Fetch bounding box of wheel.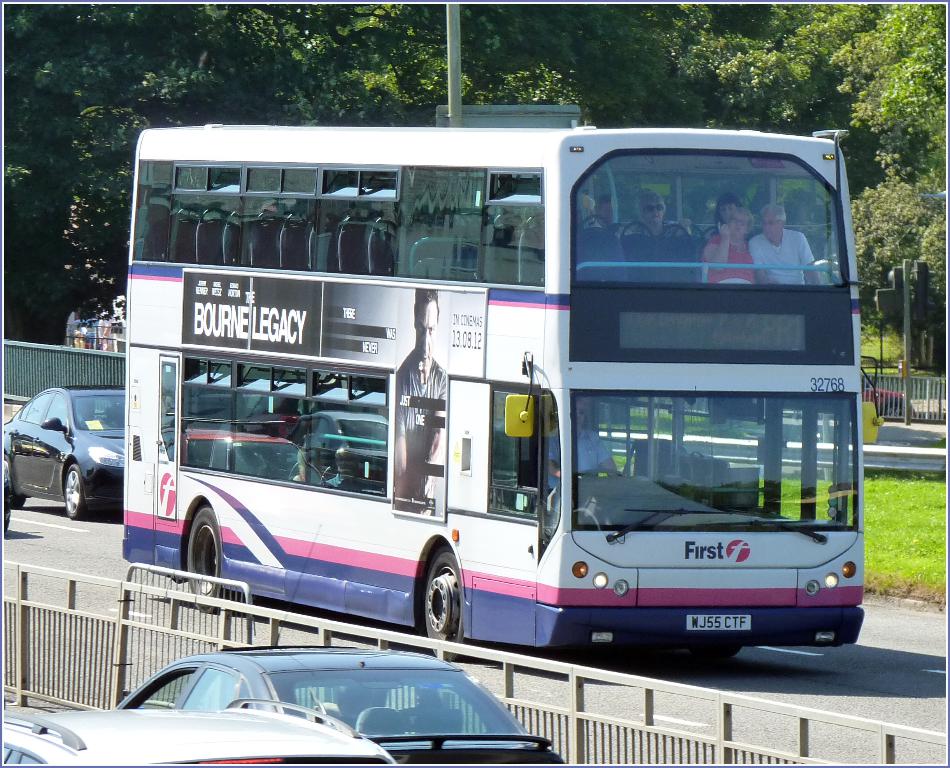
Bbox: crop(425, 542, 499, 665).
